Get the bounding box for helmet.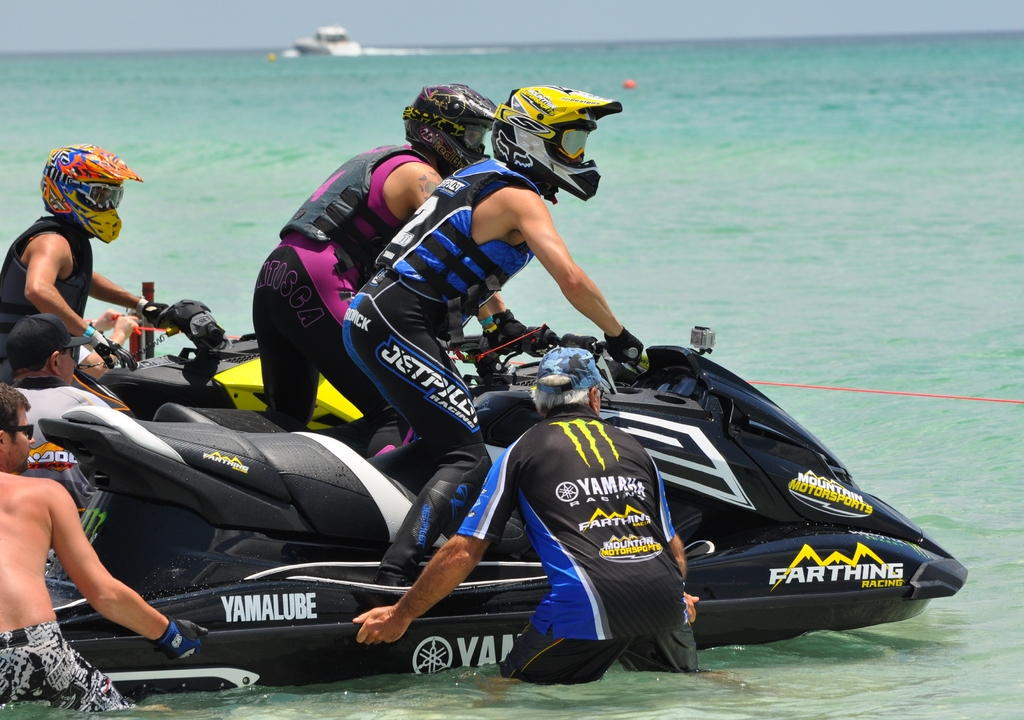
{"x1": 493, "y1": 86, "x2": 618, "y2": 187}.
